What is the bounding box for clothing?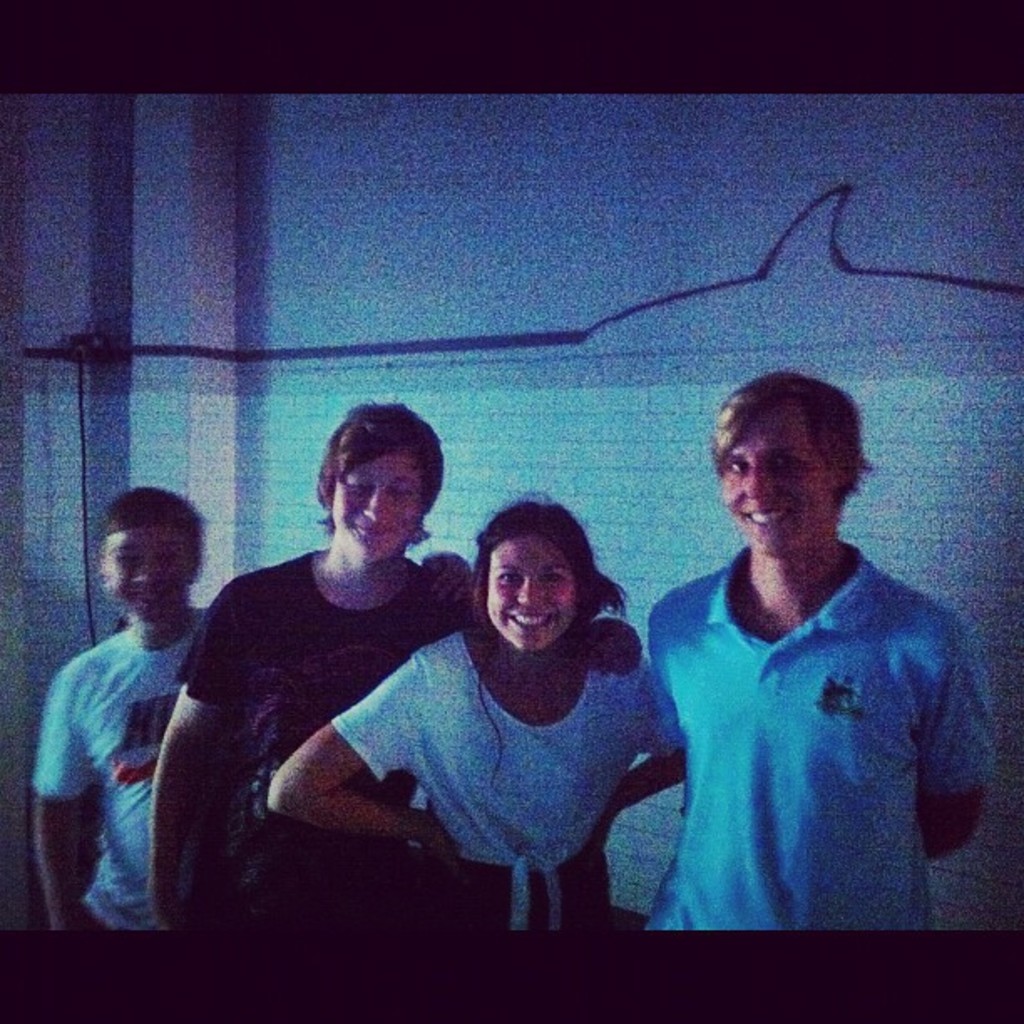
l=328, t=612, r=686, b=1022.
